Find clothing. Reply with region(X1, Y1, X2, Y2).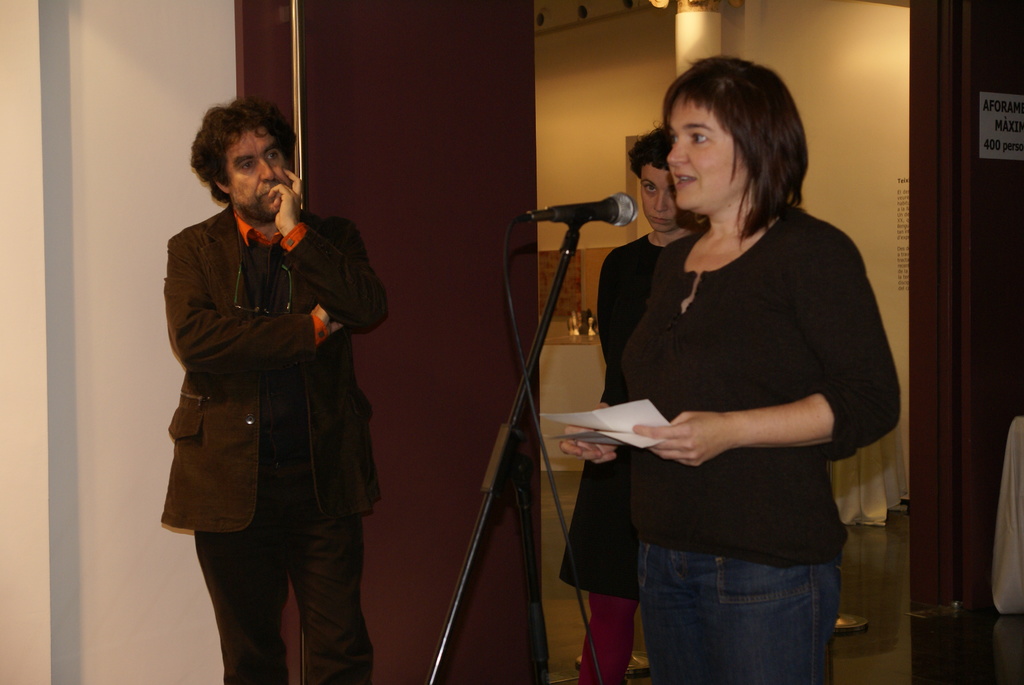
region(156, 201, 386, 684).
